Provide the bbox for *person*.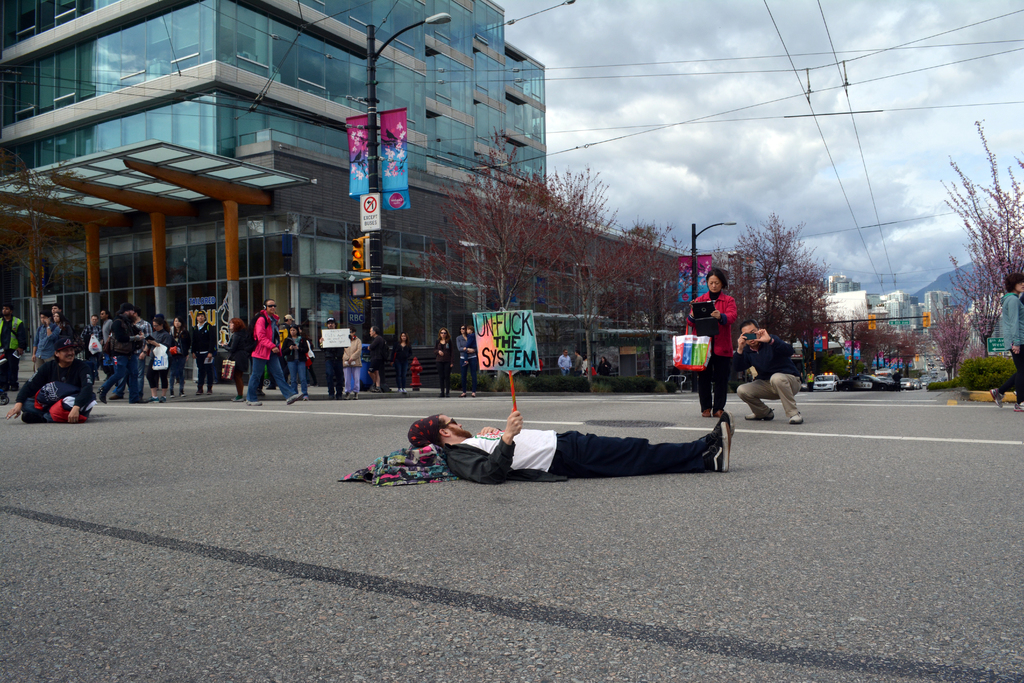
crop(19, 340, 102, 419).
